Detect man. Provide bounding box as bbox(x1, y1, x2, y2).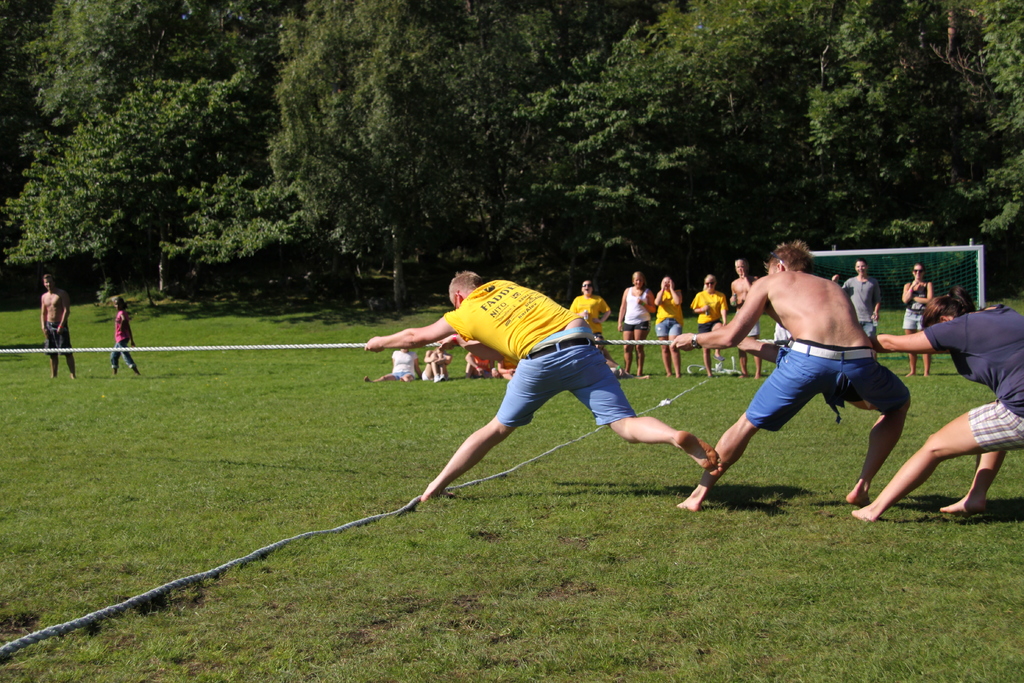
bbox(841, 262, 880, 340).
